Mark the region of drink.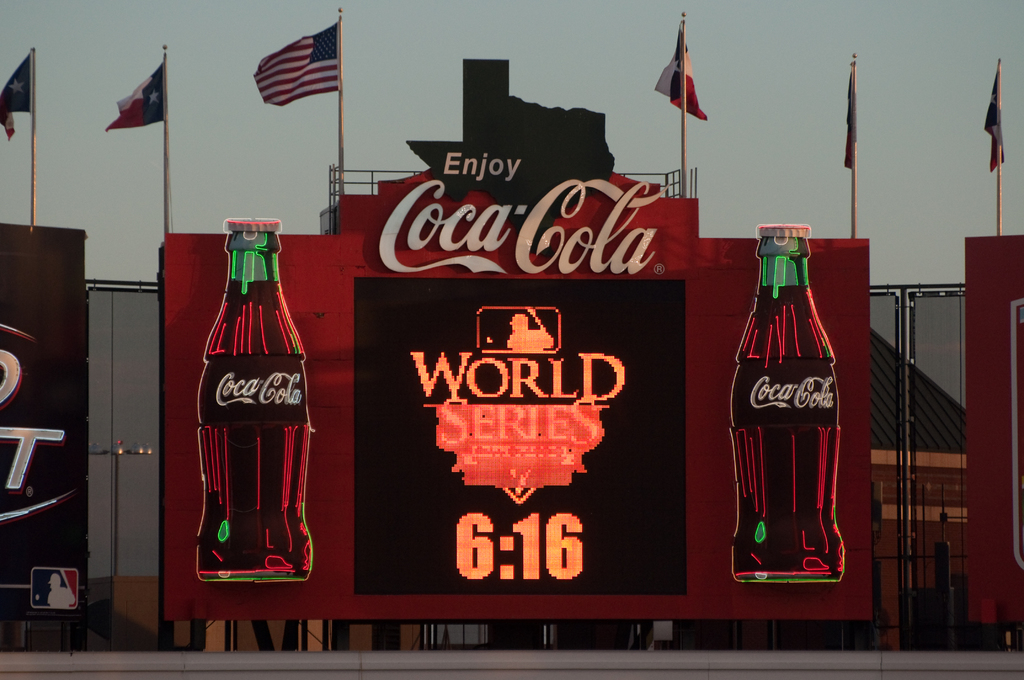
Region: l=740, t=209, r=855, b=608.
